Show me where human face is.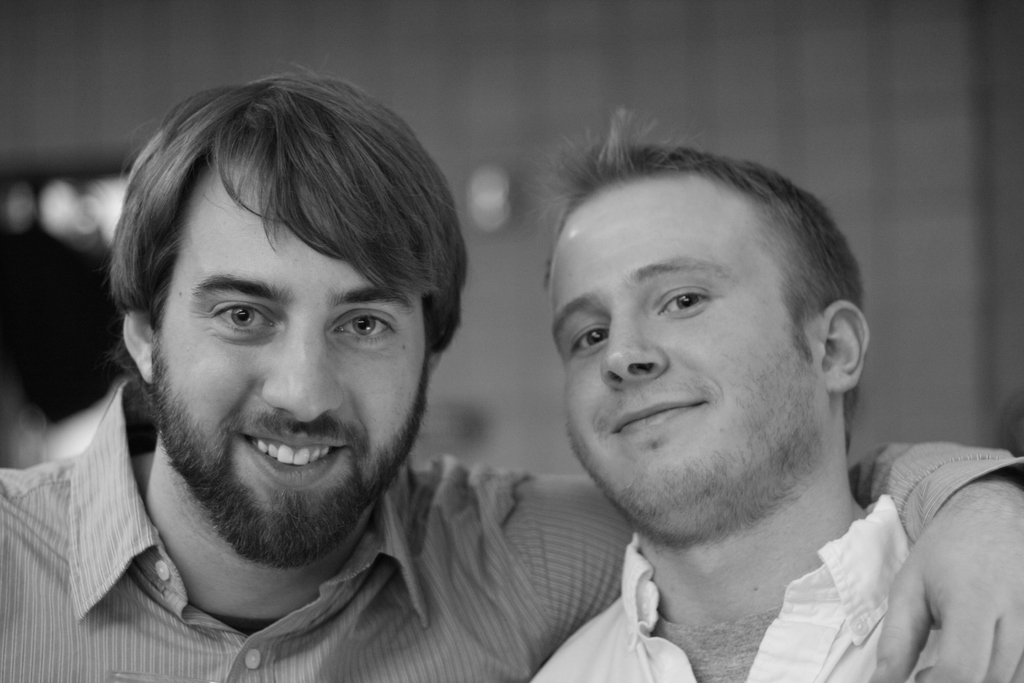
human face is at <region>562, 180, 820, 549</region>.
